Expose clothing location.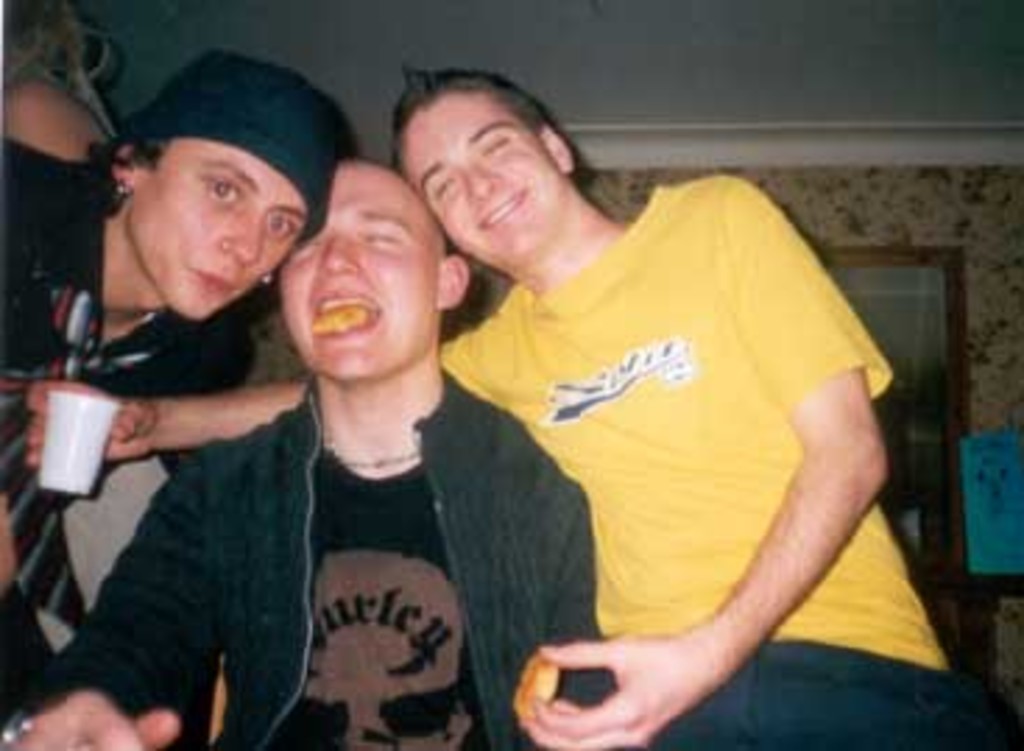
Exposed at (x1=22, y1=377, x2=605, y2=745).
